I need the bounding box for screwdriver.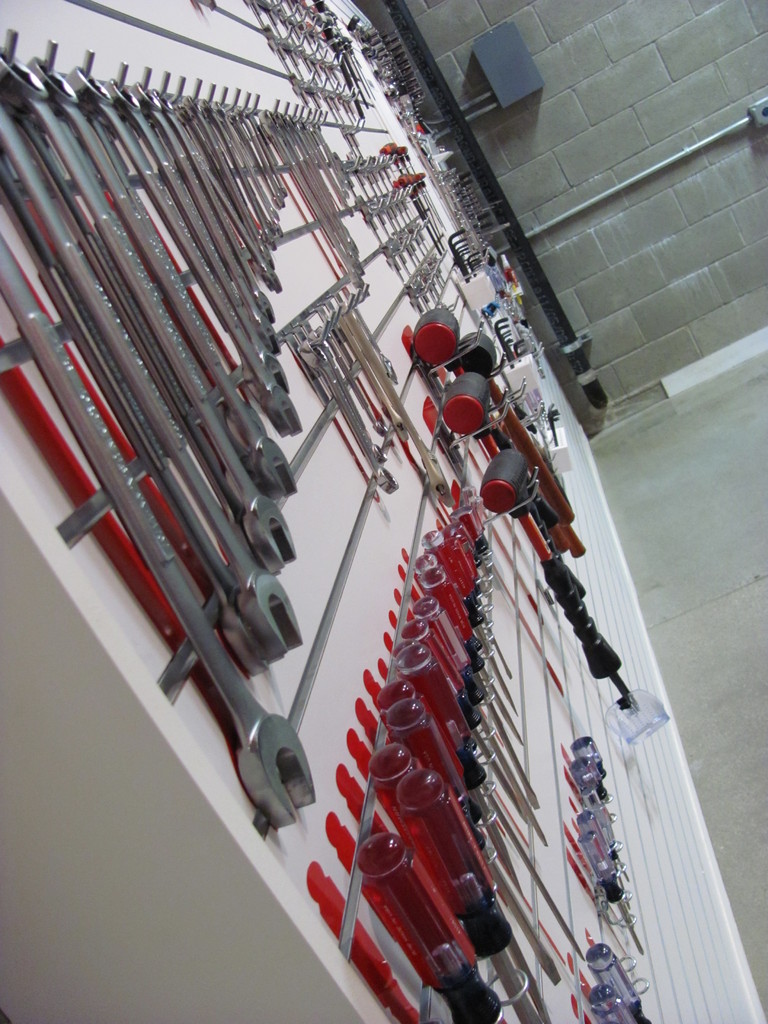
Here it is: {"x1": 579, "y1": 814, "x2": 612, "y2": 861}.
